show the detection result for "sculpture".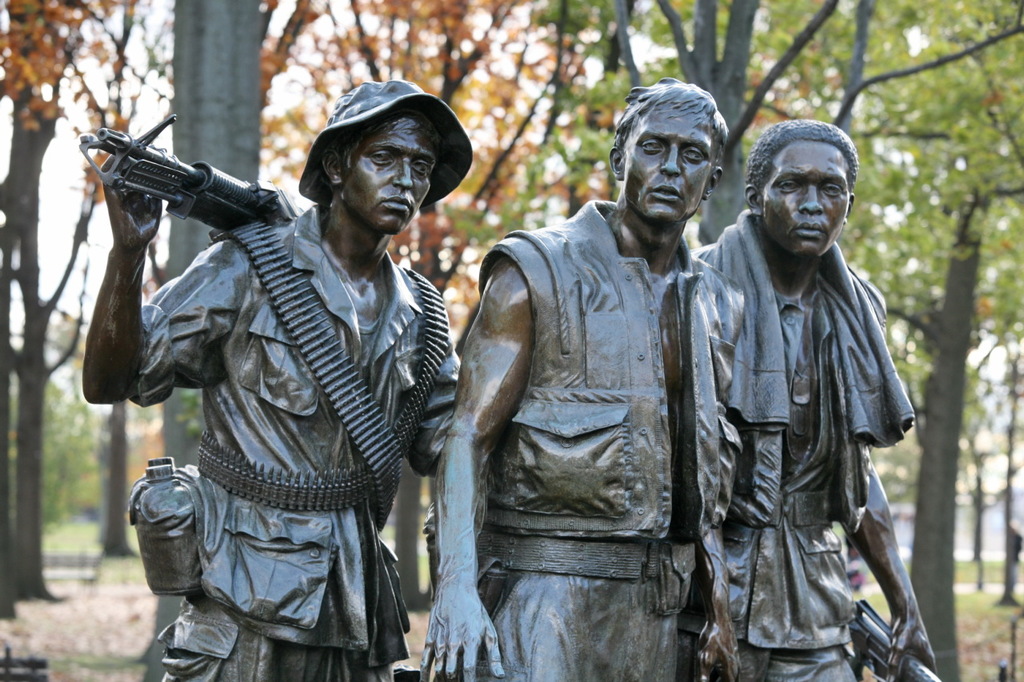
region(433, 58, 757, 681).
